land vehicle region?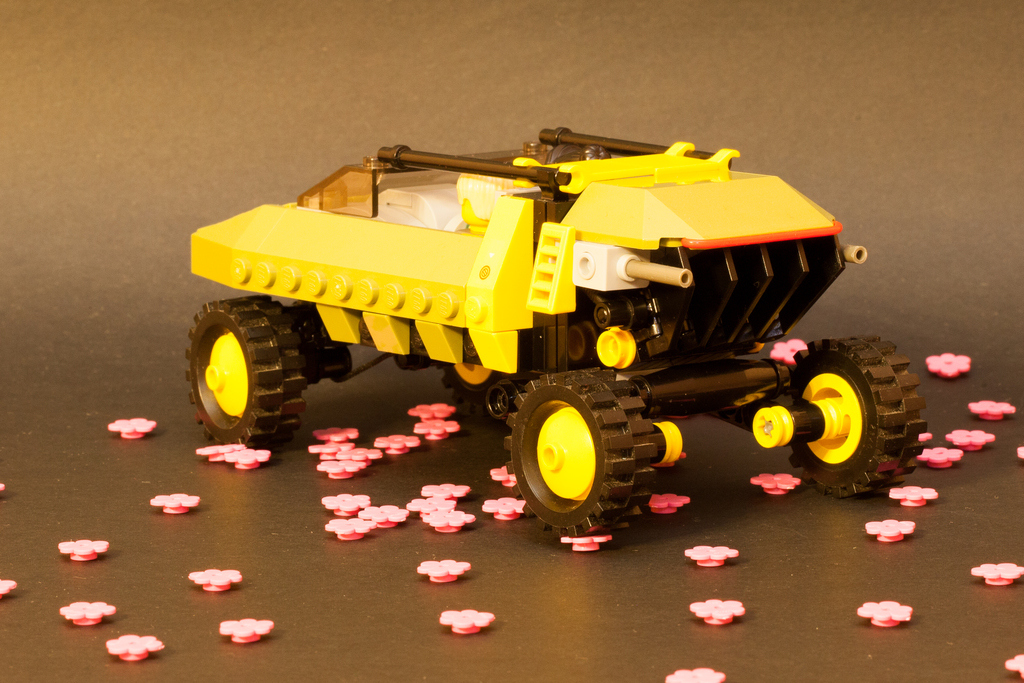
[left=182, top=118, right=945, bottom=530]
